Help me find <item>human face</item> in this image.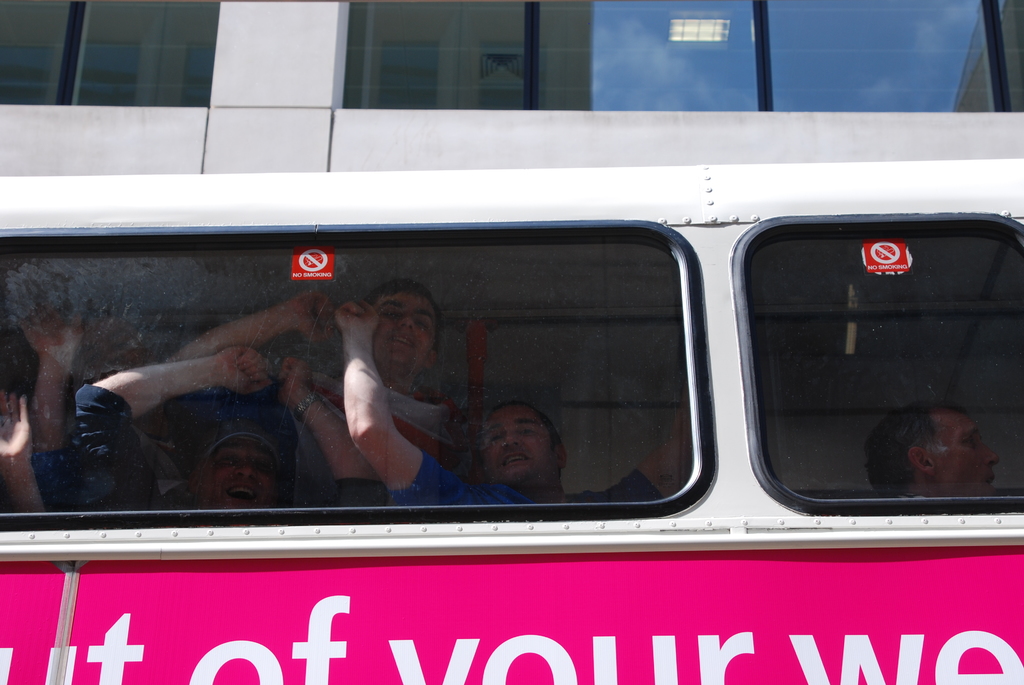
Found it: left=938, top=414, right=1002, bottom=501.
